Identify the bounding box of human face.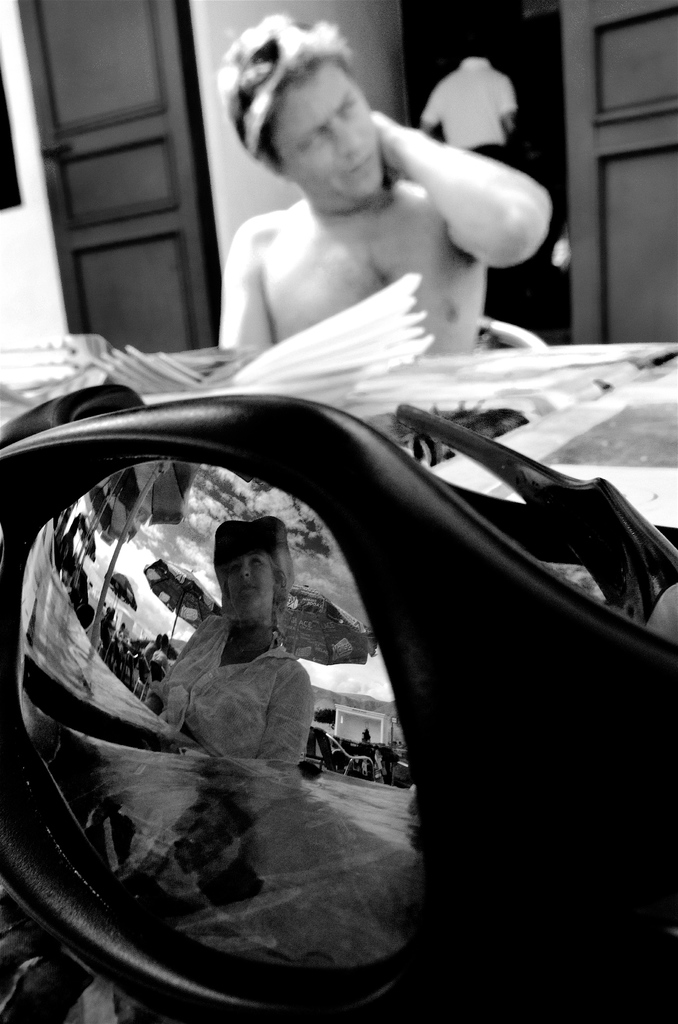
222,547,270,609.
